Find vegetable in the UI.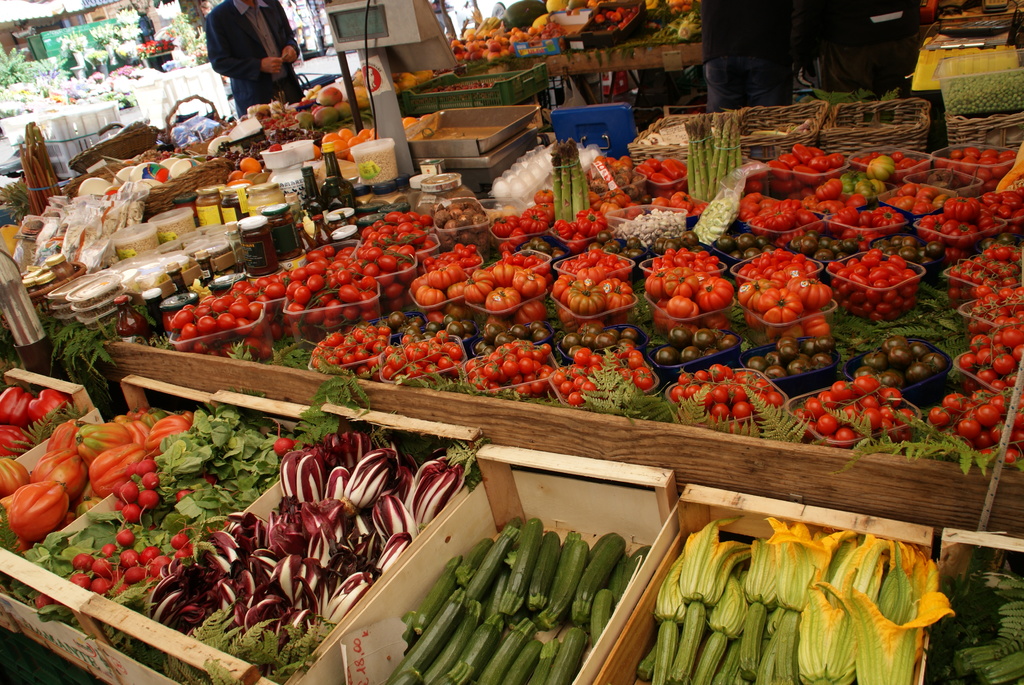
UI element at 668 513 757 684.
